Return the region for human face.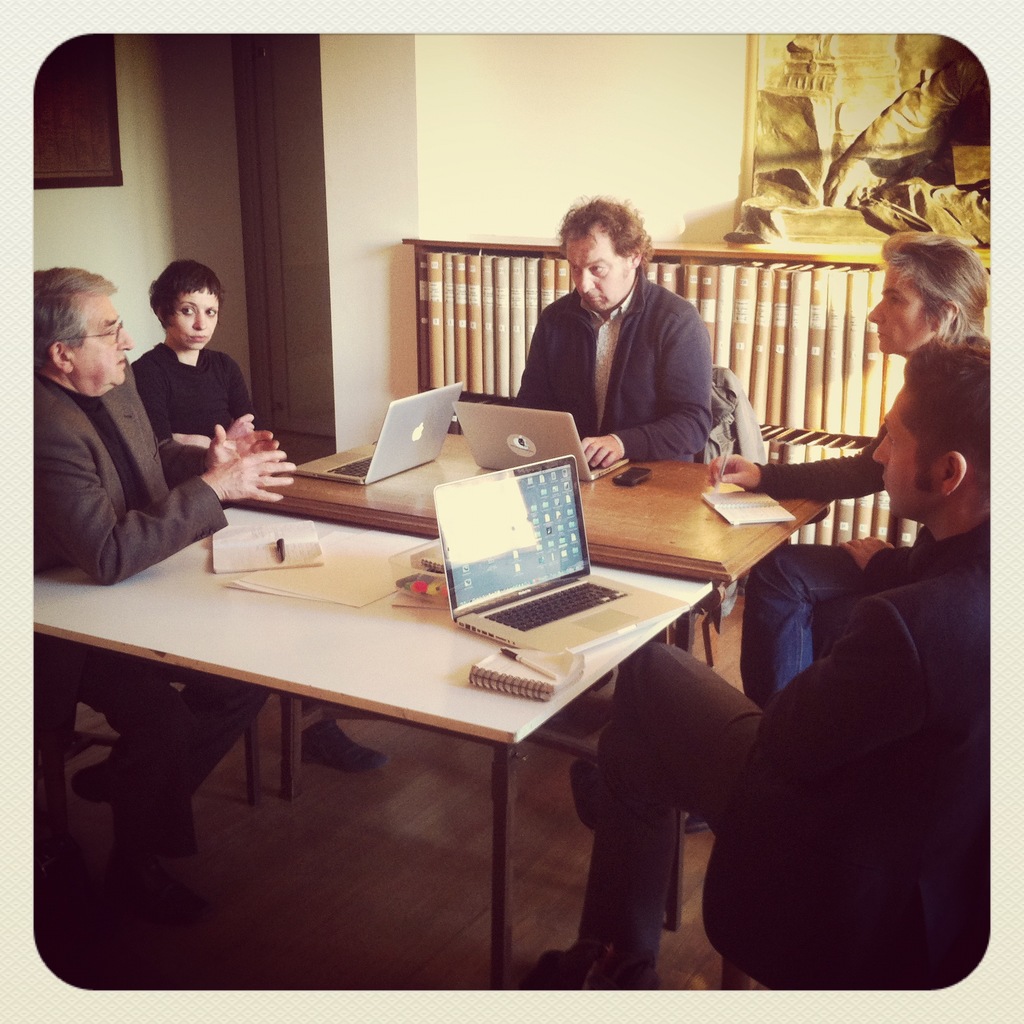
(866, 266, 934, 351).
